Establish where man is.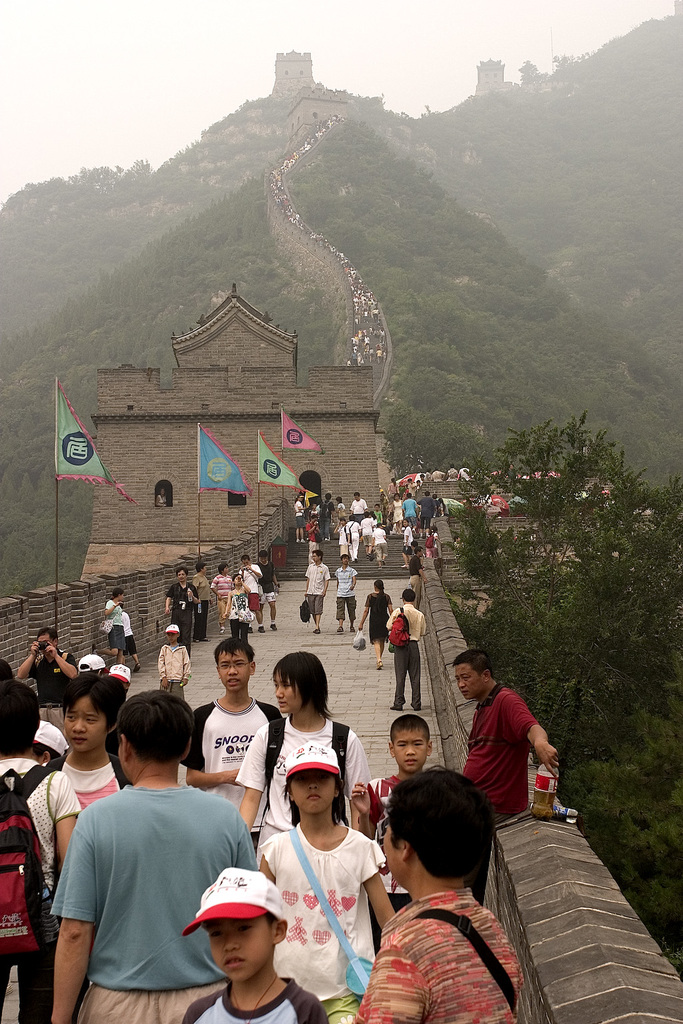
Established at region(164, 565, 201, 656).
